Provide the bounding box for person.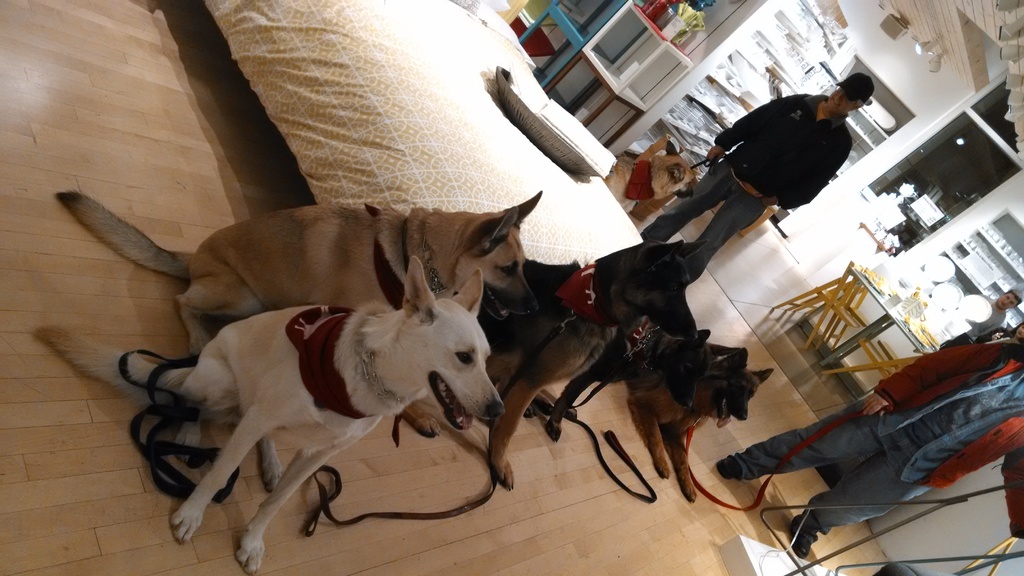
locate(641, 77, 872, 243).
